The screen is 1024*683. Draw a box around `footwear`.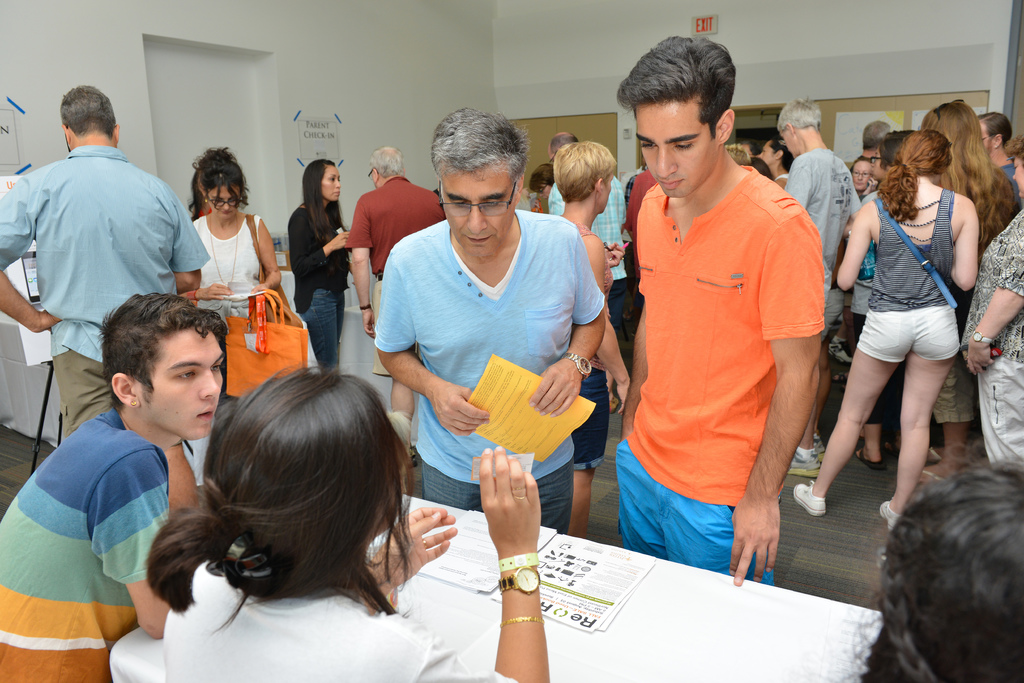
(x1=804, y1=433, x2=828, y2=460).
